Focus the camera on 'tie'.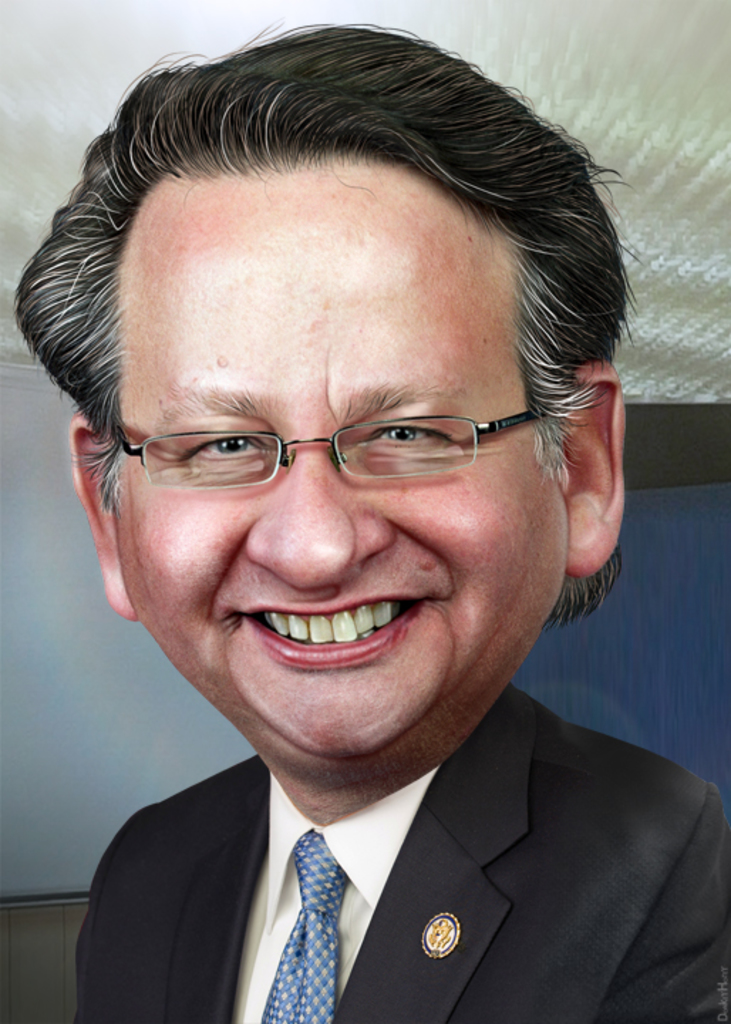
Focus region: crop(253, 836, 346, 1021).
